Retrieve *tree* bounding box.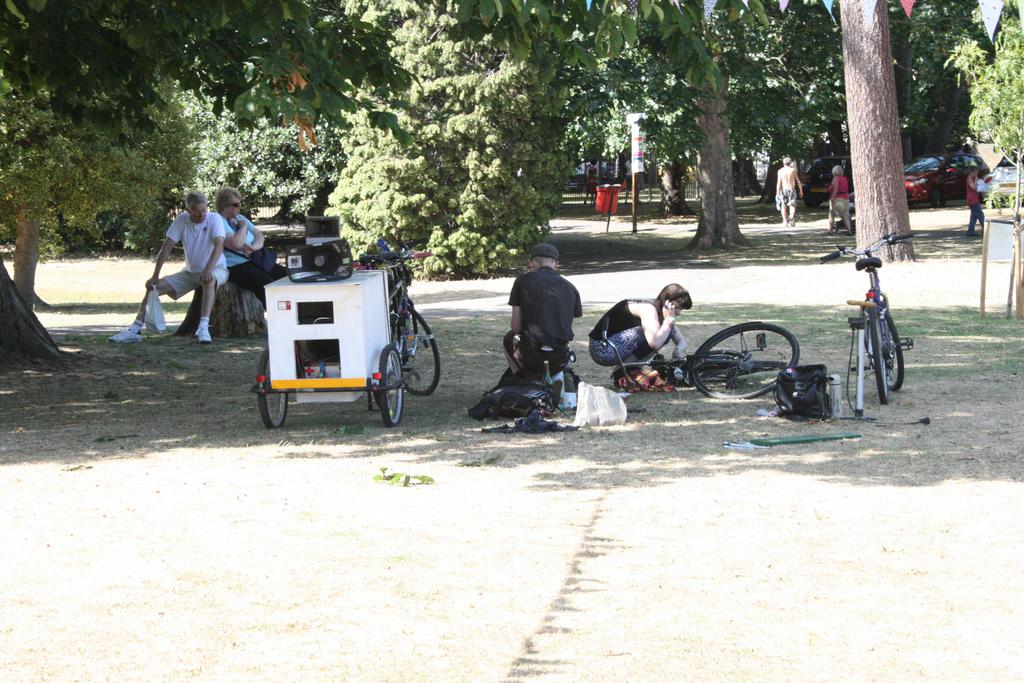
Bounding box: crop(714, 0, 964, 264).
